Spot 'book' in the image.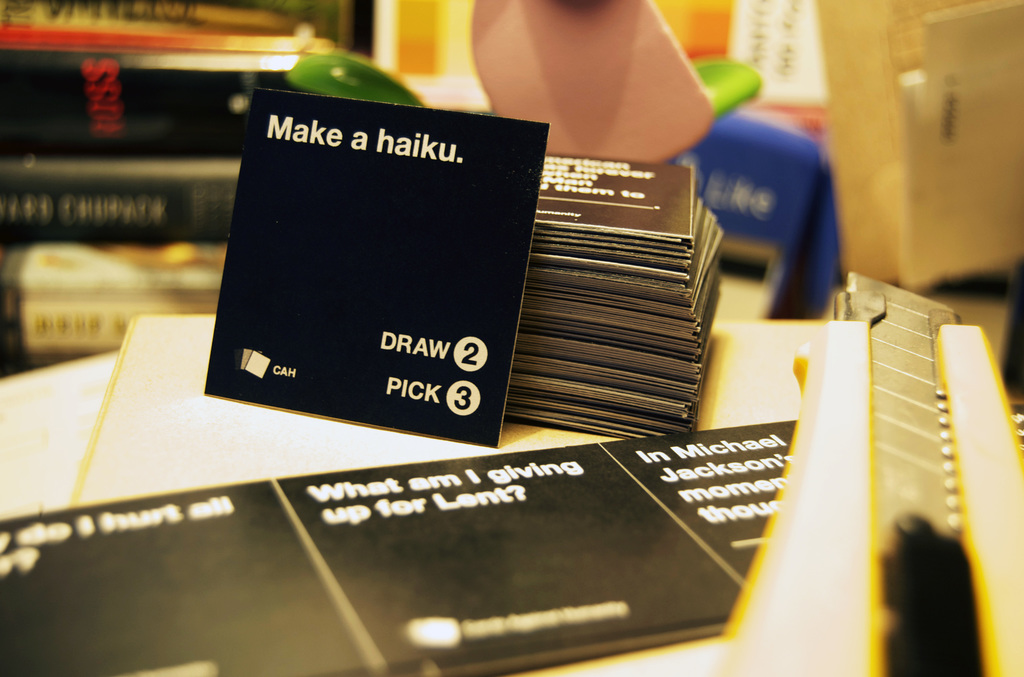
'book' found at bbox(0, 146, 237, 242).
